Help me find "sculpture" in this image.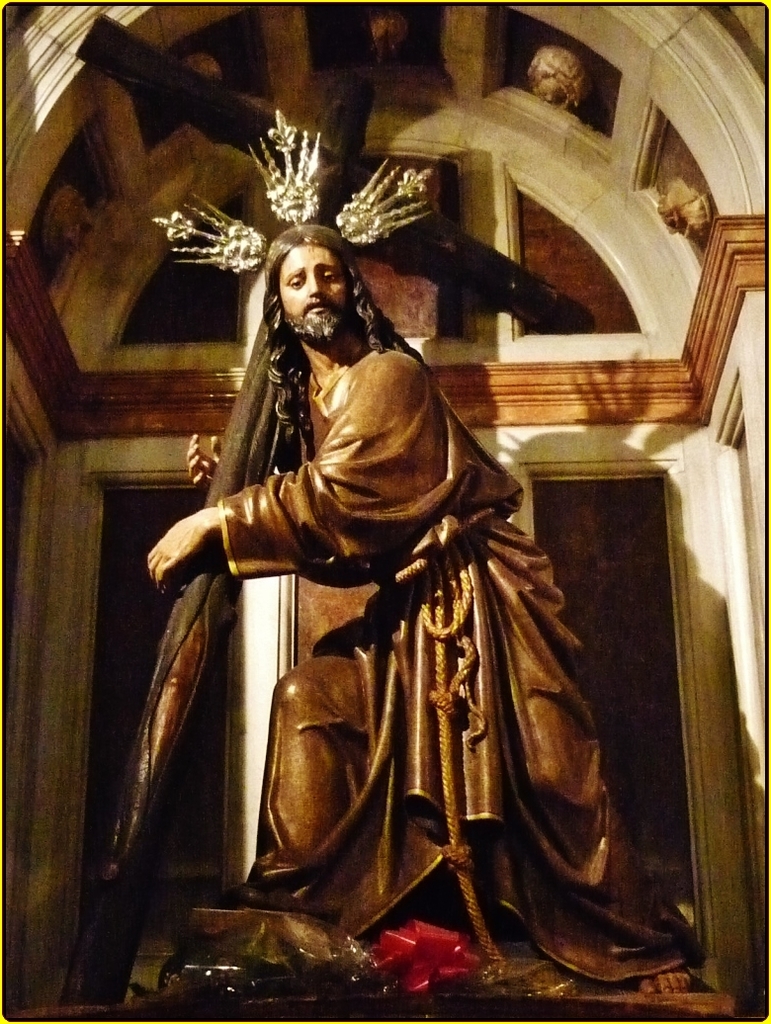
Found it: <region>138, 106, 728, 1023</region>.
